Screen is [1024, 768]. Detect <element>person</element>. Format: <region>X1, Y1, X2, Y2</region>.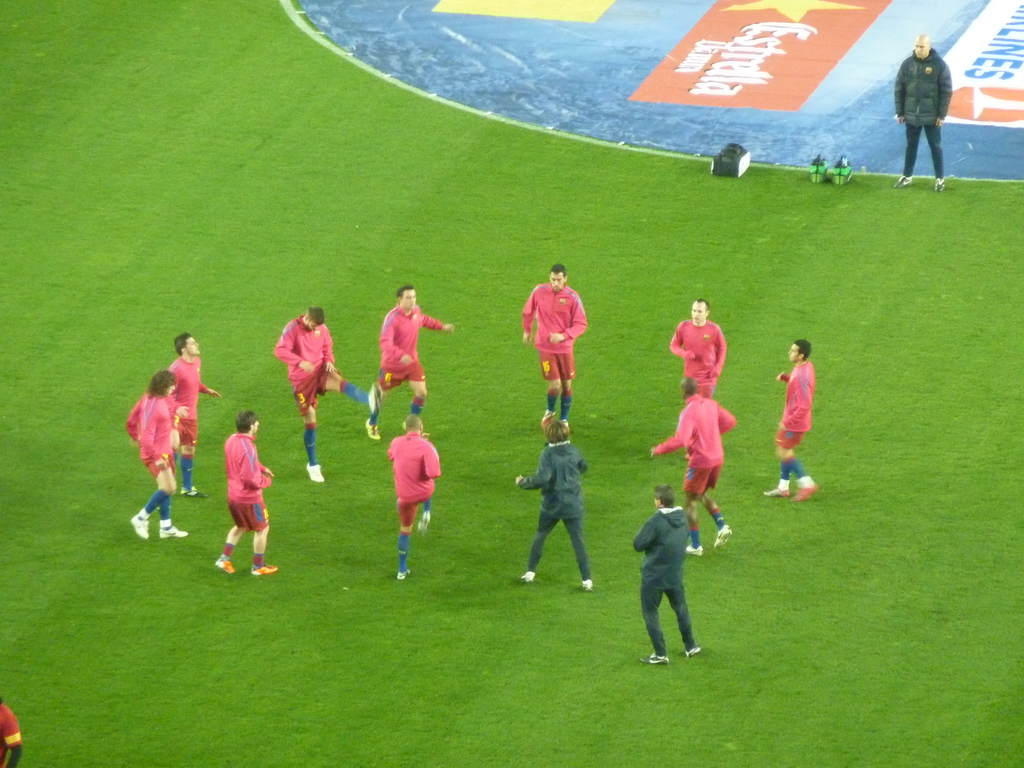
<region>216, 406, 282, 575</region>.
